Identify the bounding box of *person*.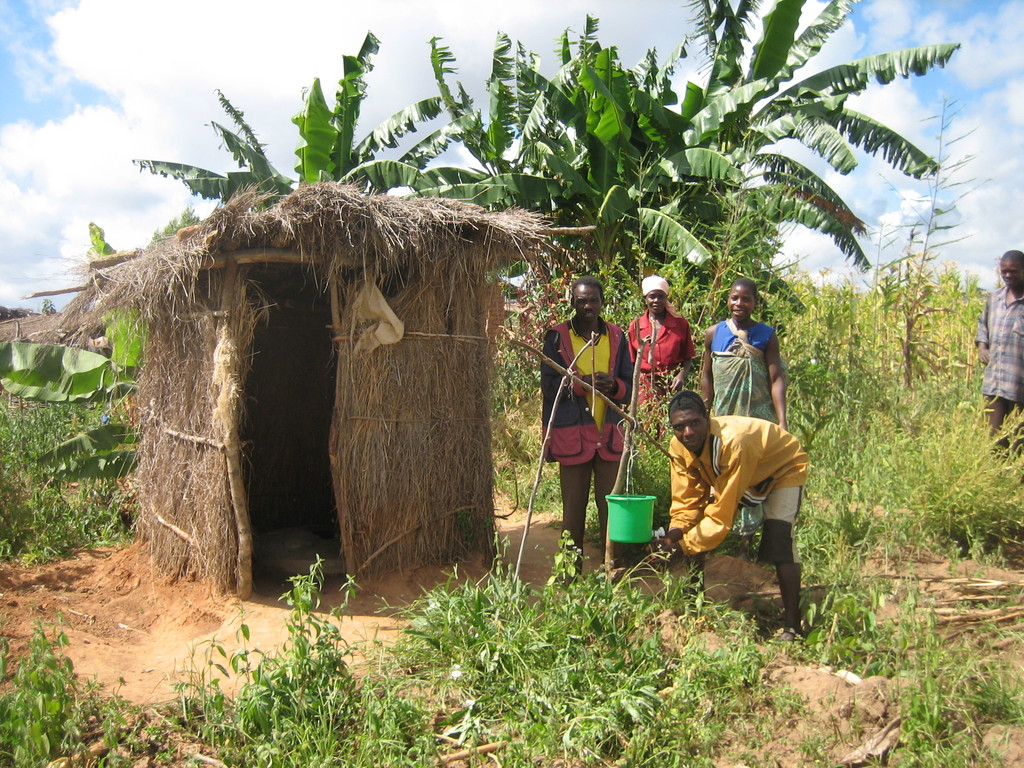
(541, 273, 630, 569).
